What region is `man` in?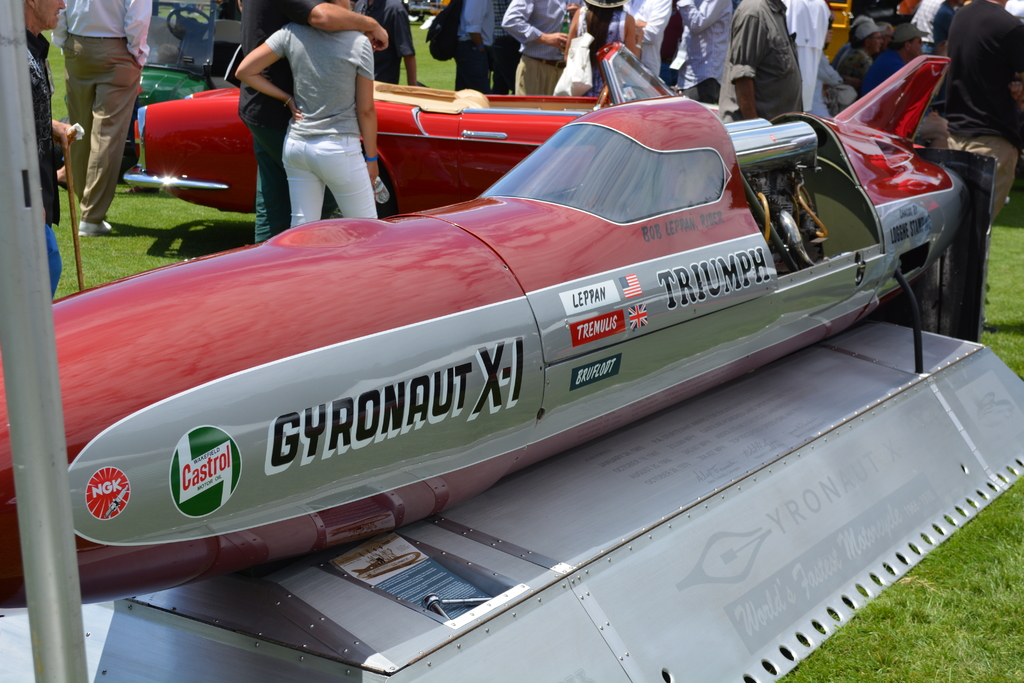
rect(675, 0, 735, 103).
